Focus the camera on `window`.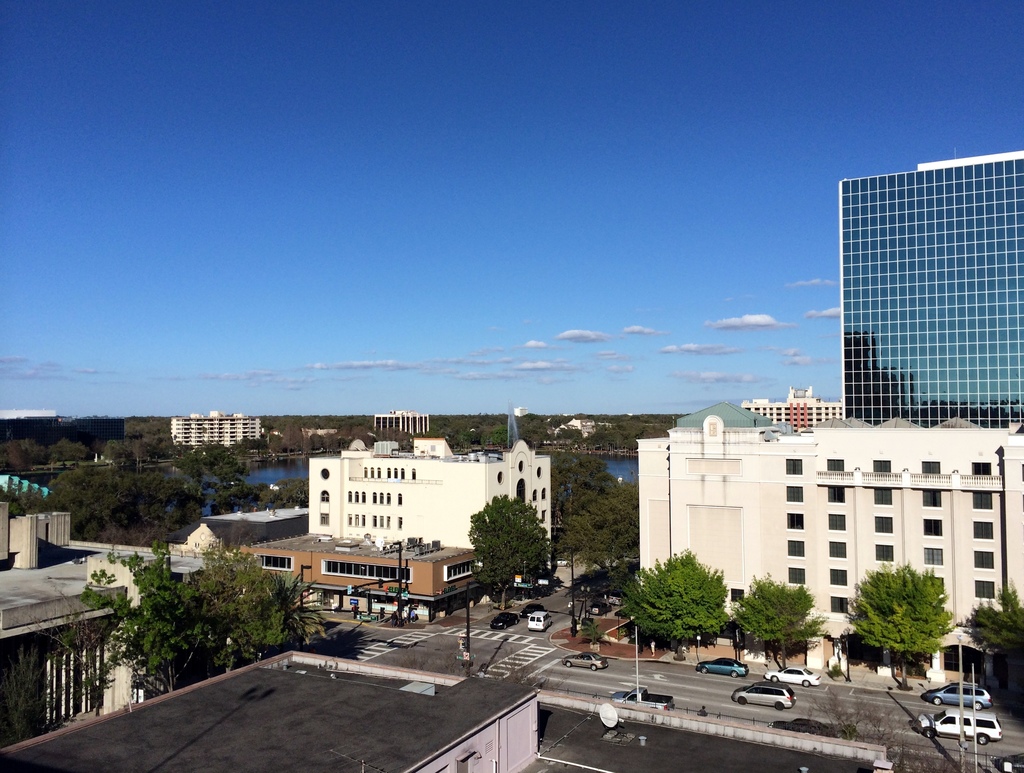
Focus region: [x1=387, y1=467, x2=396, y2=478].
